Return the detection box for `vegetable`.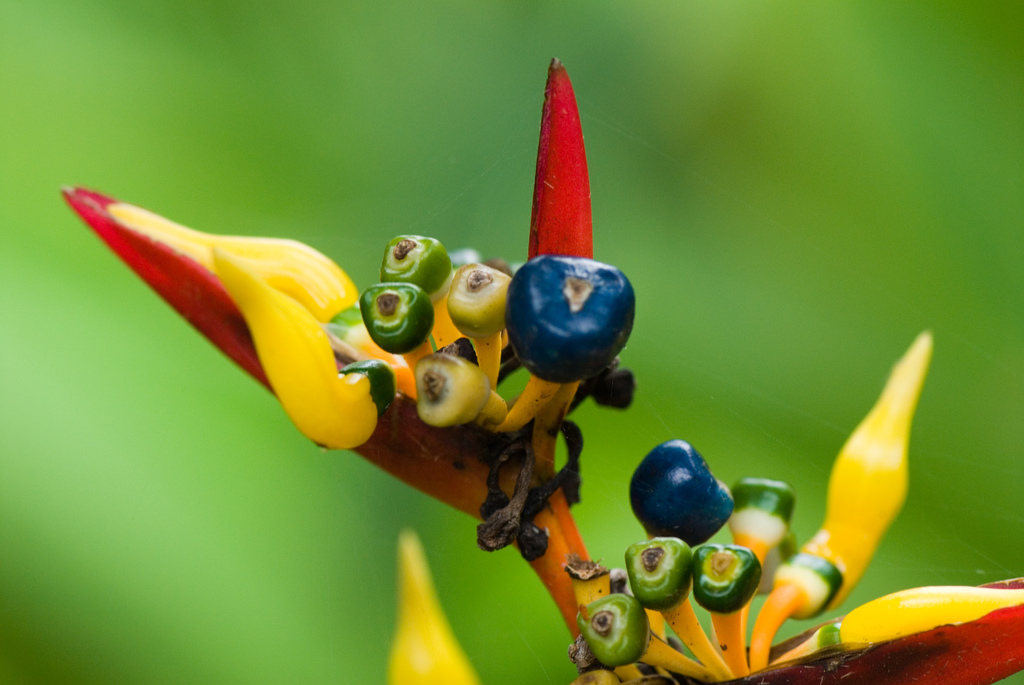
576, 595, 655, 674.
